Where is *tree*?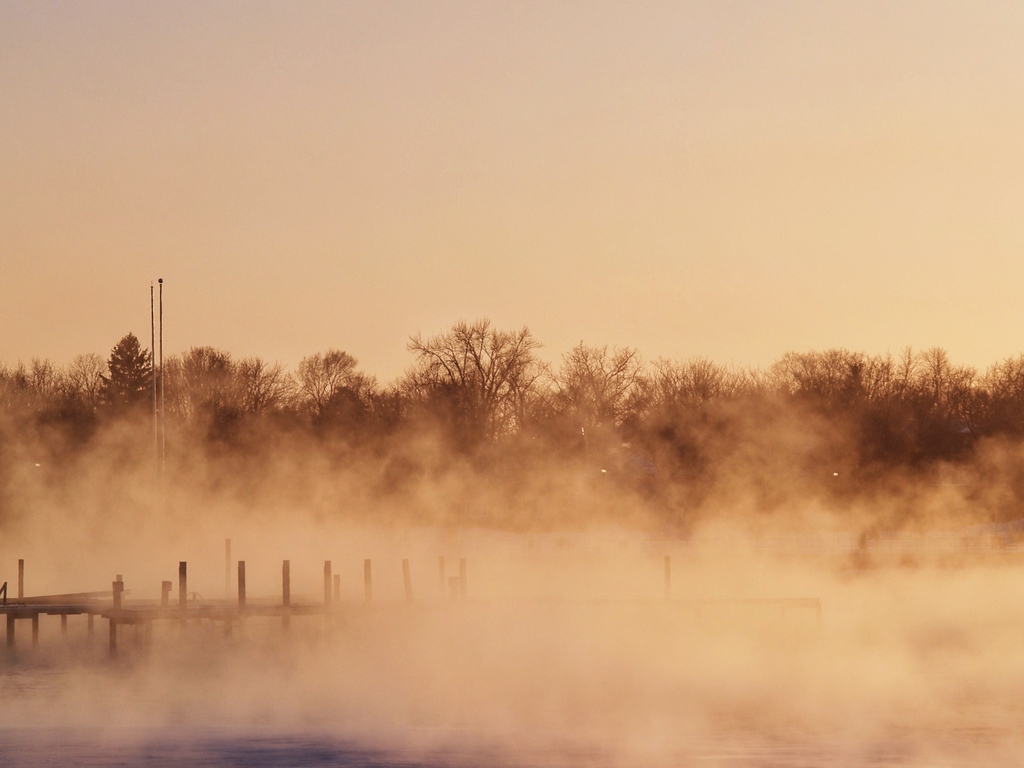
318/387/361/426.
